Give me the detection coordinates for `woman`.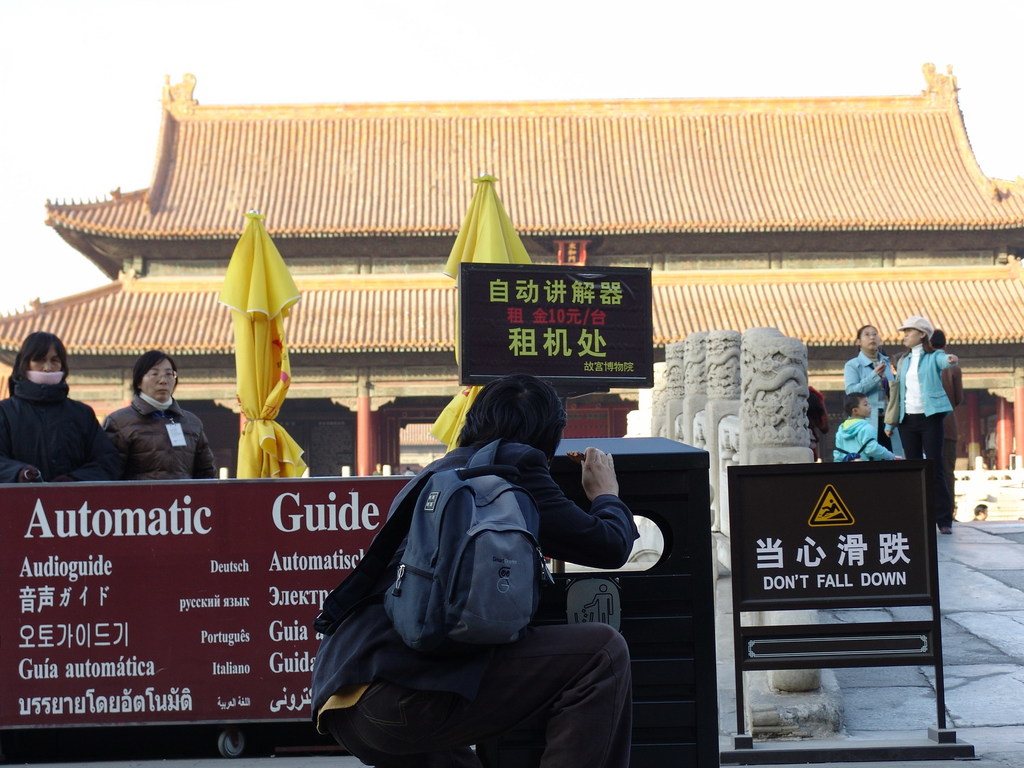
882:314:966:533.
